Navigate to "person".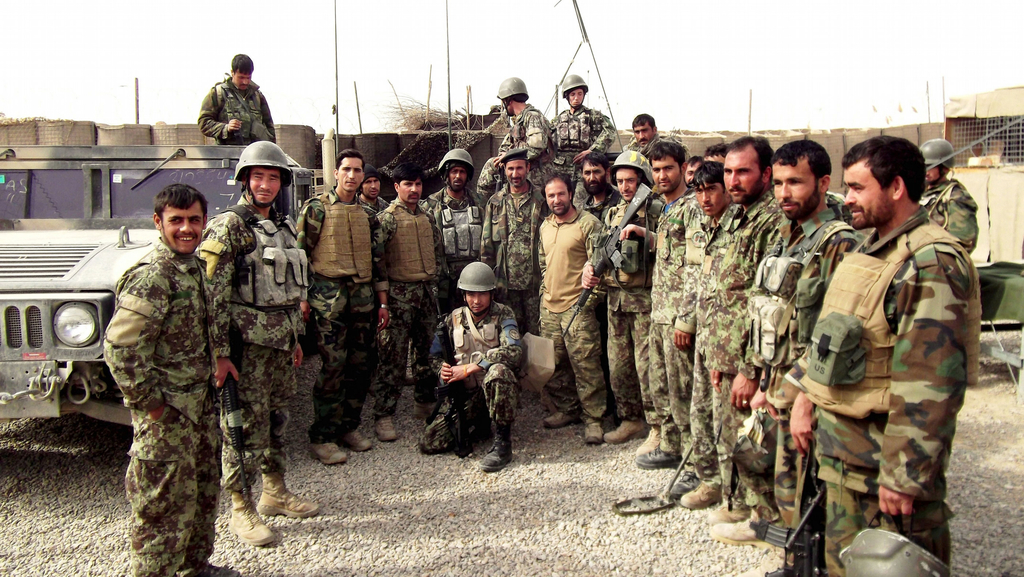
Navigation target: [535, 169, 602, 441].
